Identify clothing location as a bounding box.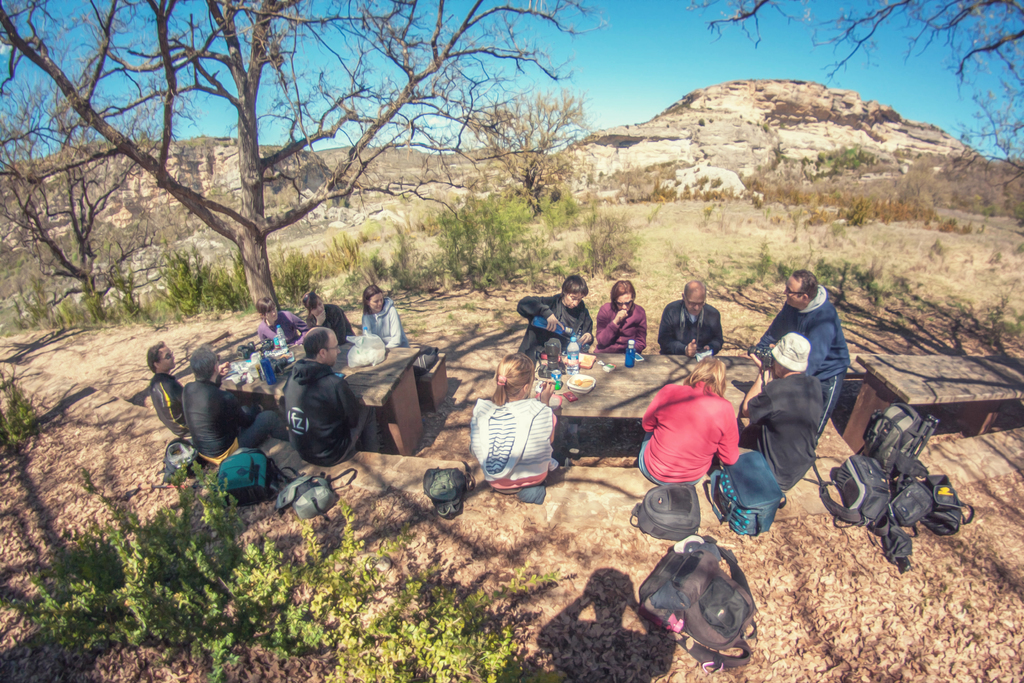
[x1=659, y1=299, x2=721, y2=353].
